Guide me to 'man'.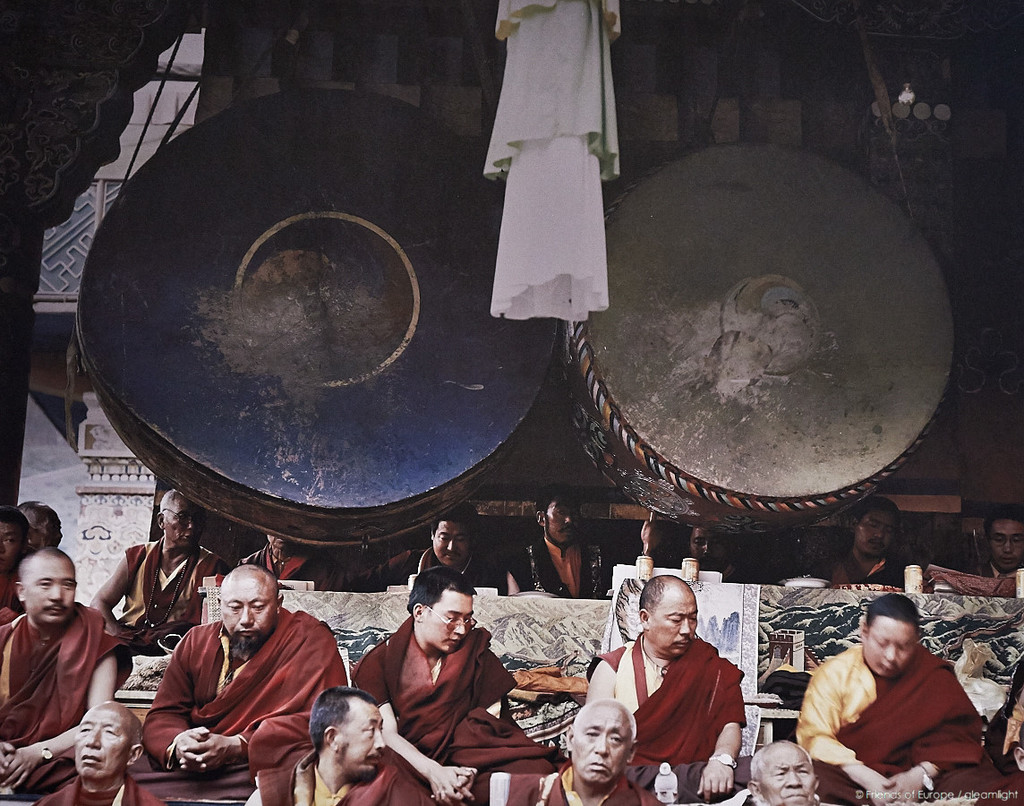
Guidance: <region>582, 573, 741, 803</region>.
